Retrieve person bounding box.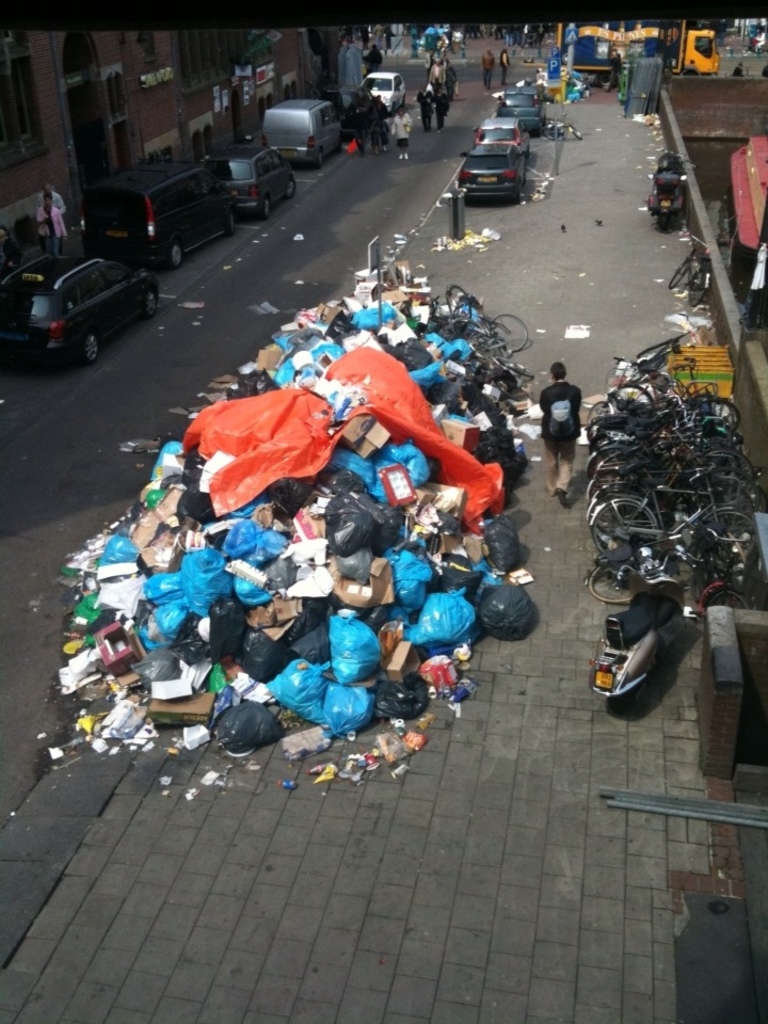
Bounding box: l=480, t=46, r=496, b=89.
